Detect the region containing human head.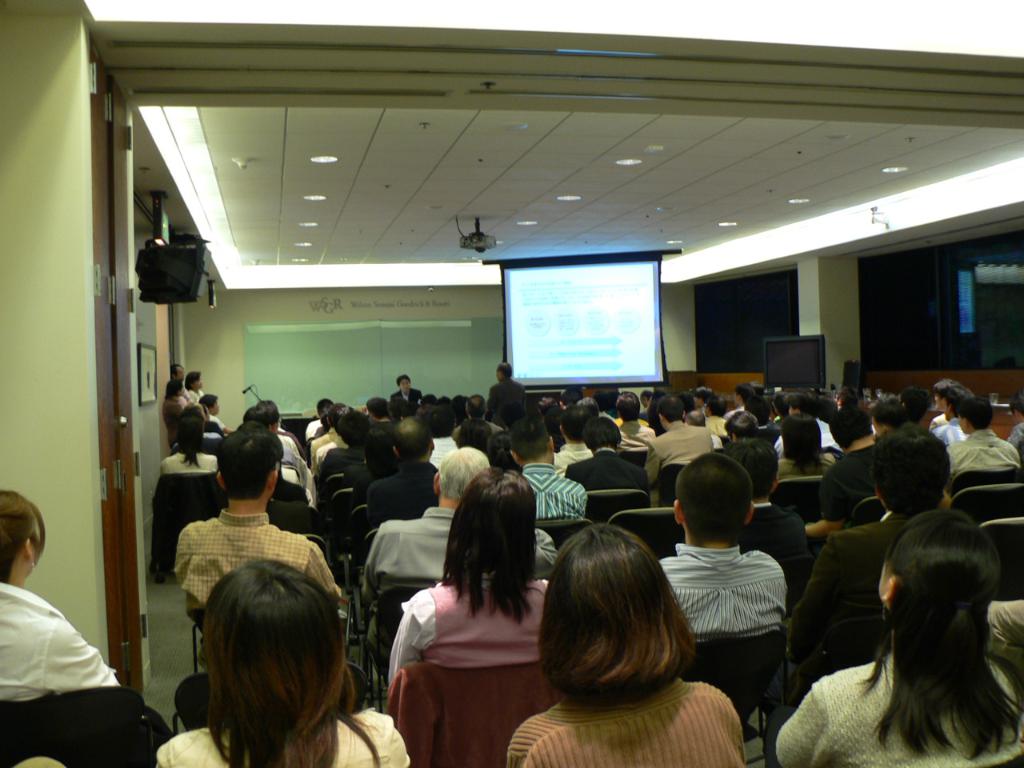
<region>243, 406, 285, 434</region>.
